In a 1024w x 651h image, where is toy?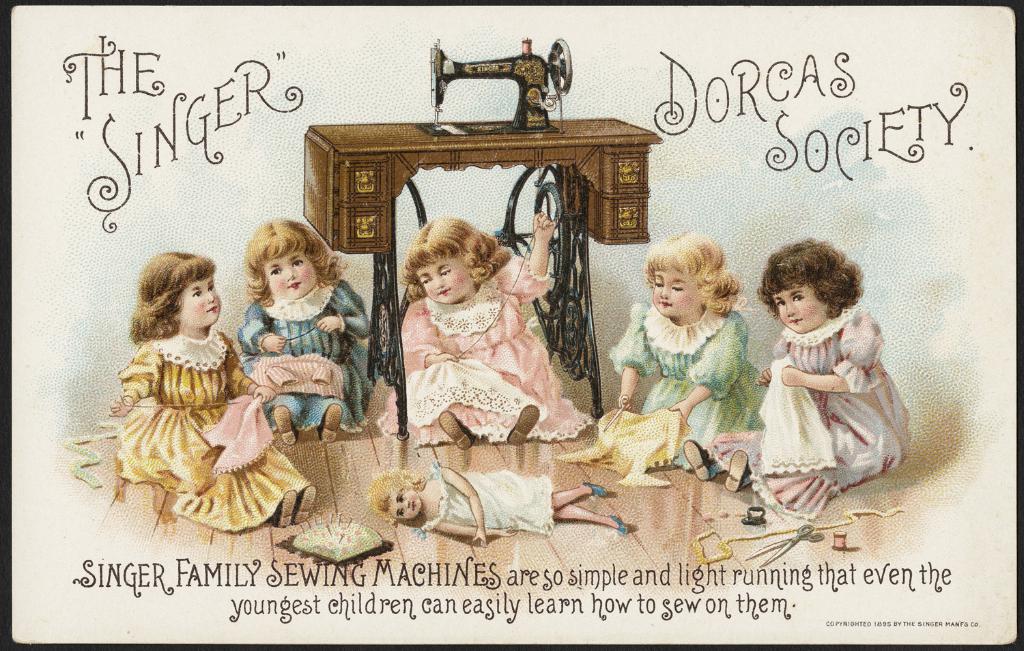
[x1=368, y1=465, x2=651, y2=550].
